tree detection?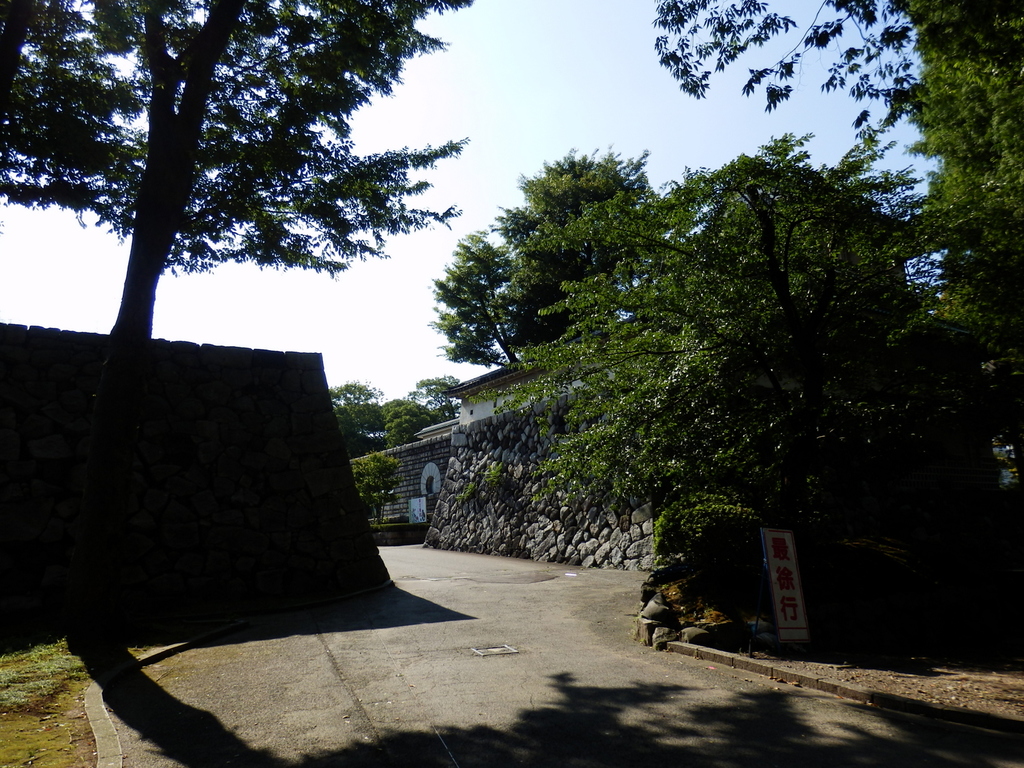
426:141:674:385
